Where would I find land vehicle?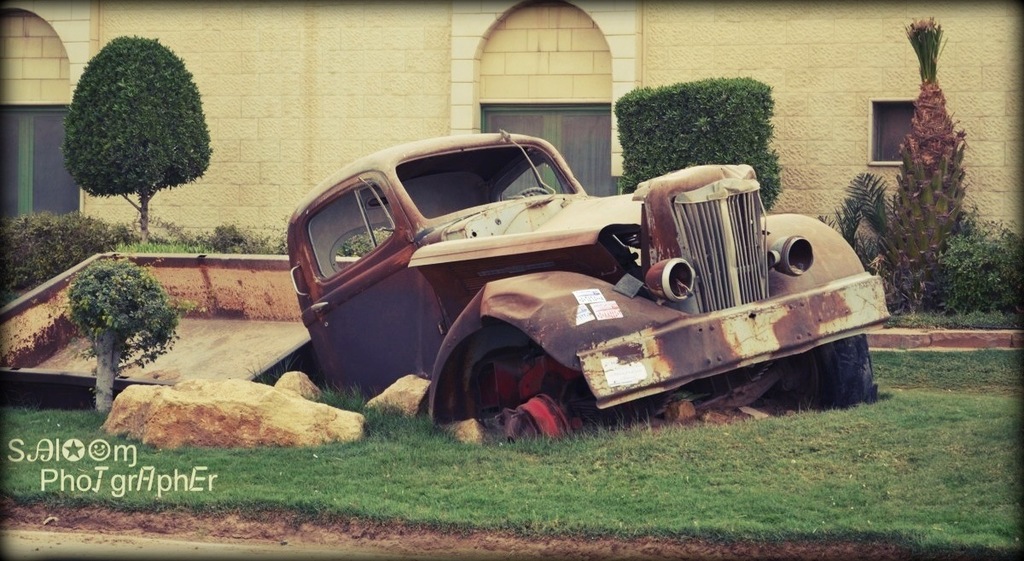
At BBox(302, 126, 907, 441).
